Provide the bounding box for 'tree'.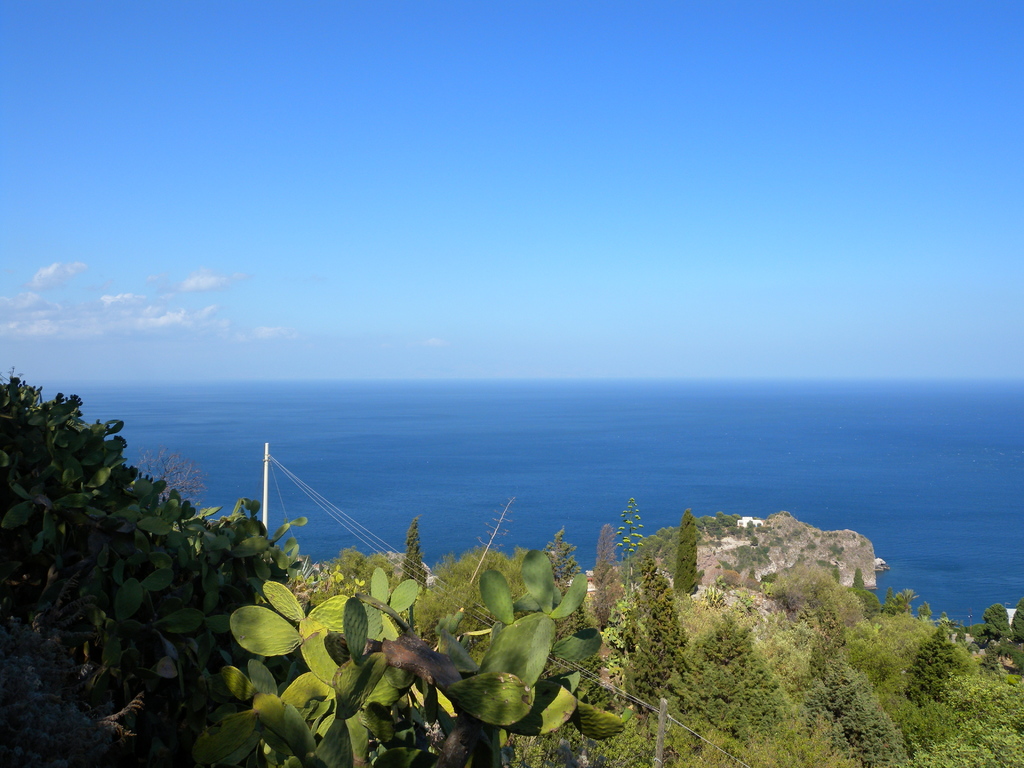
545/524/584/585.
